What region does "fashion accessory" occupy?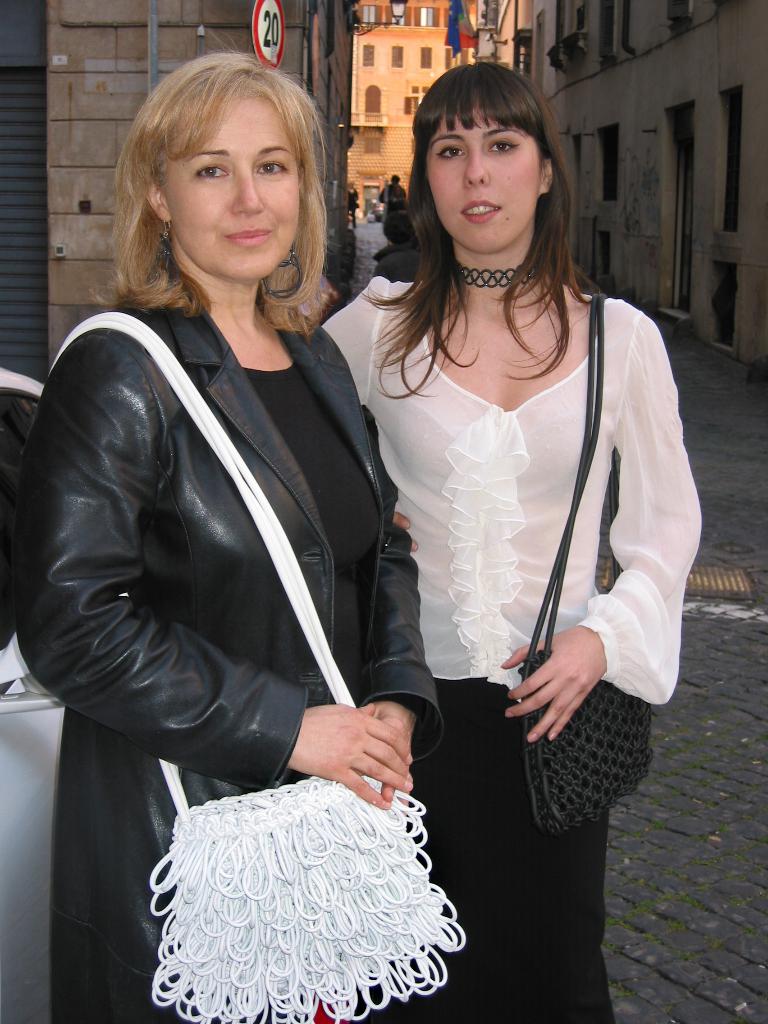
bbox=(154, 216, 178, 280).
